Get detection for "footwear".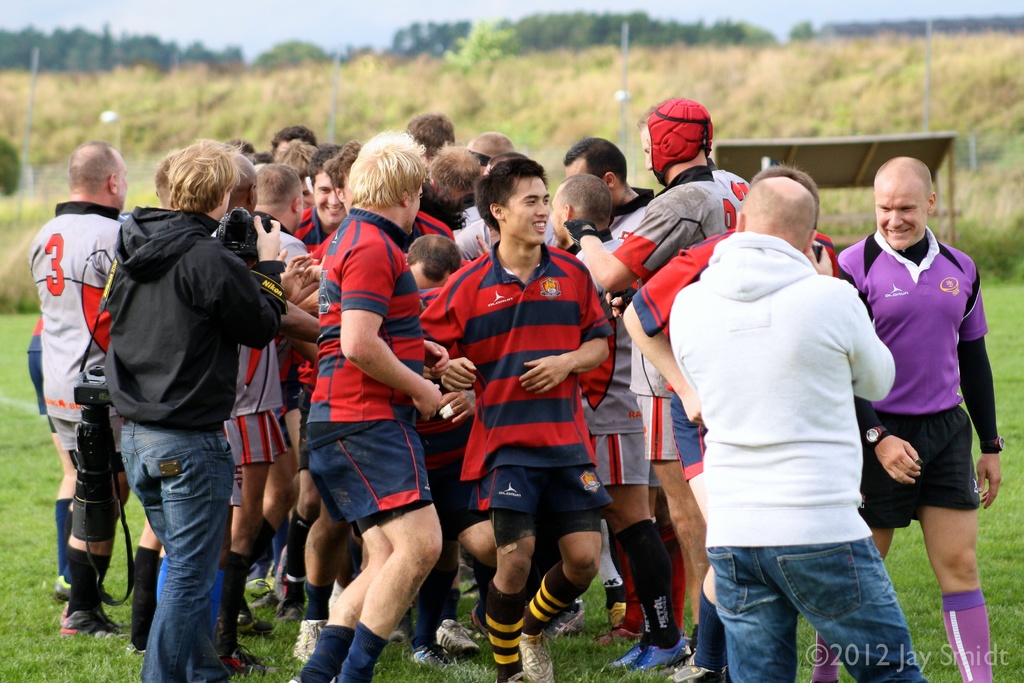
Detection: [551,604,588,641].
